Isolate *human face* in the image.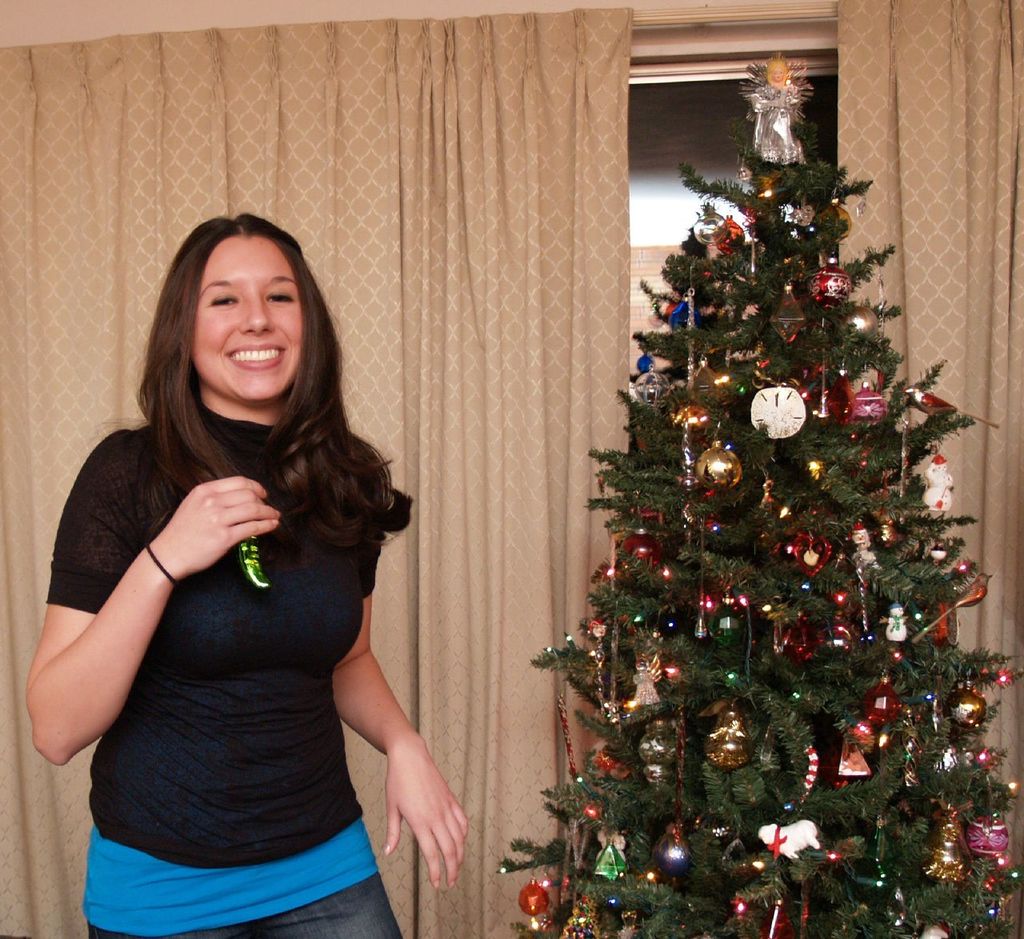
Isolated region: x1=190, y1=236, x2=306, y2=403.
